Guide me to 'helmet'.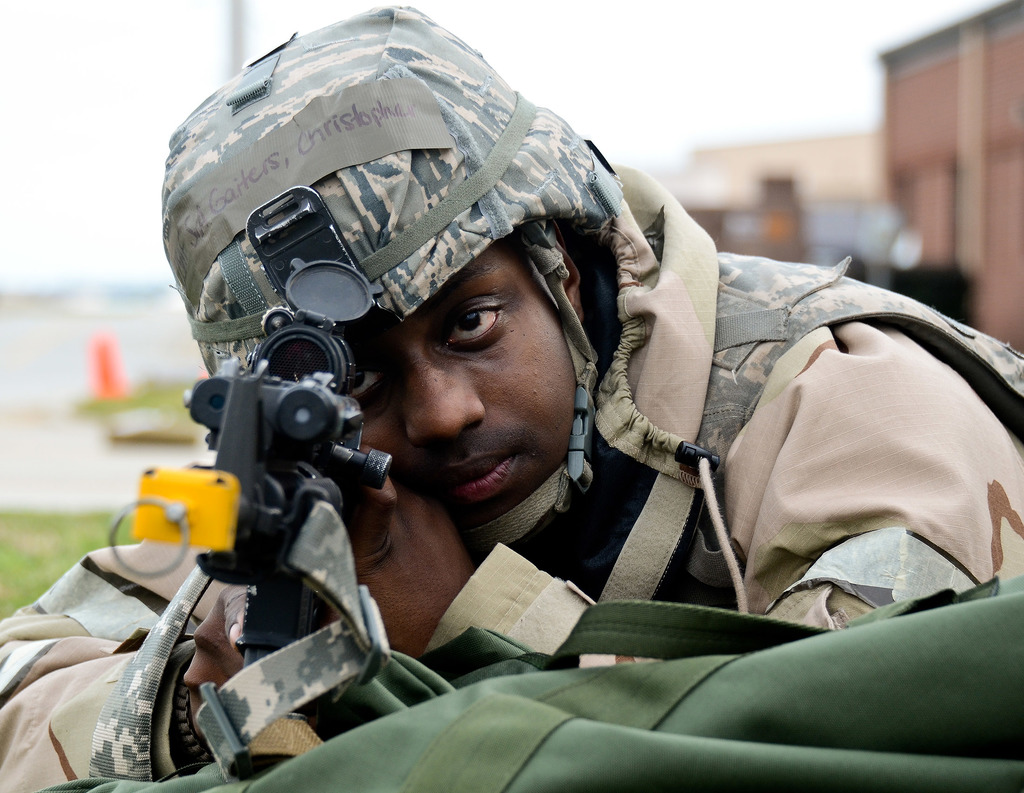
Guidance: crop(199, 26, 655, 513).
